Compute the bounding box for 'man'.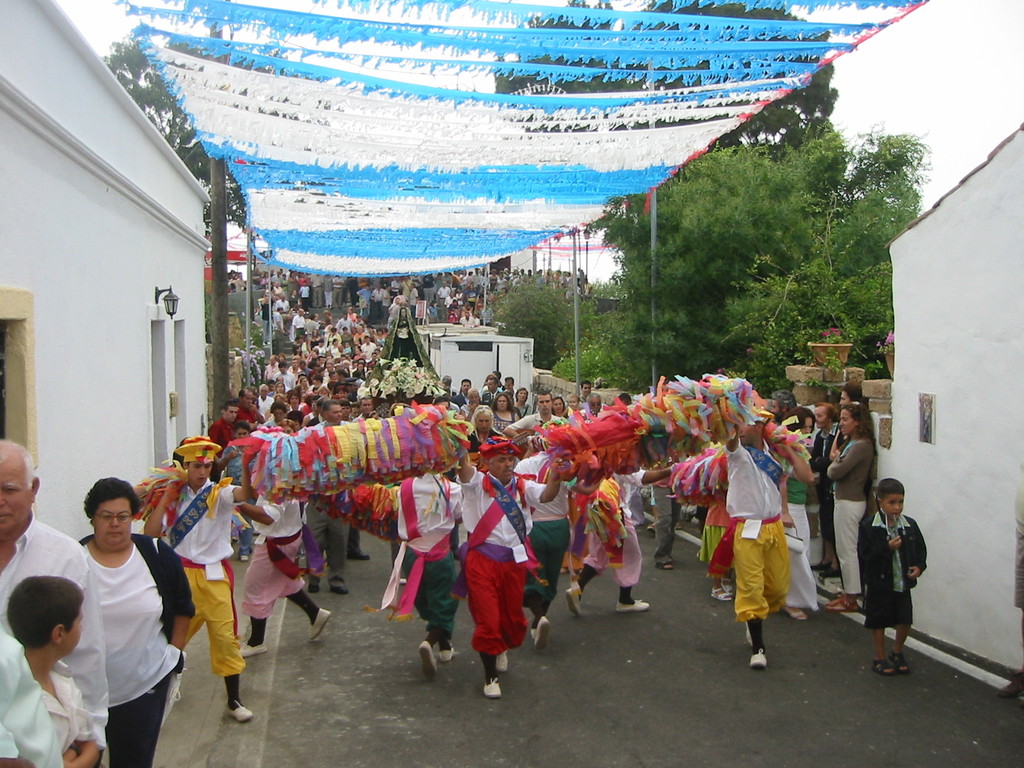
[401,275,412,299].
